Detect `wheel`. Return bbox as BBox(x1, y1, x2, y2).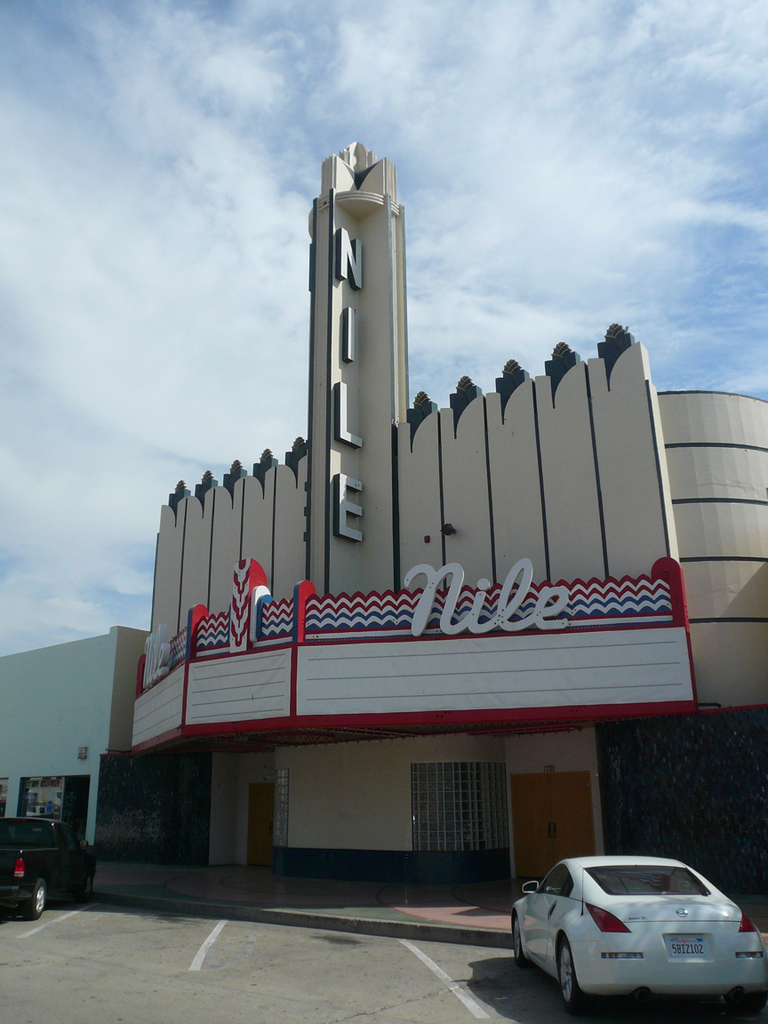
BBox(515, 920, 525, 966).
